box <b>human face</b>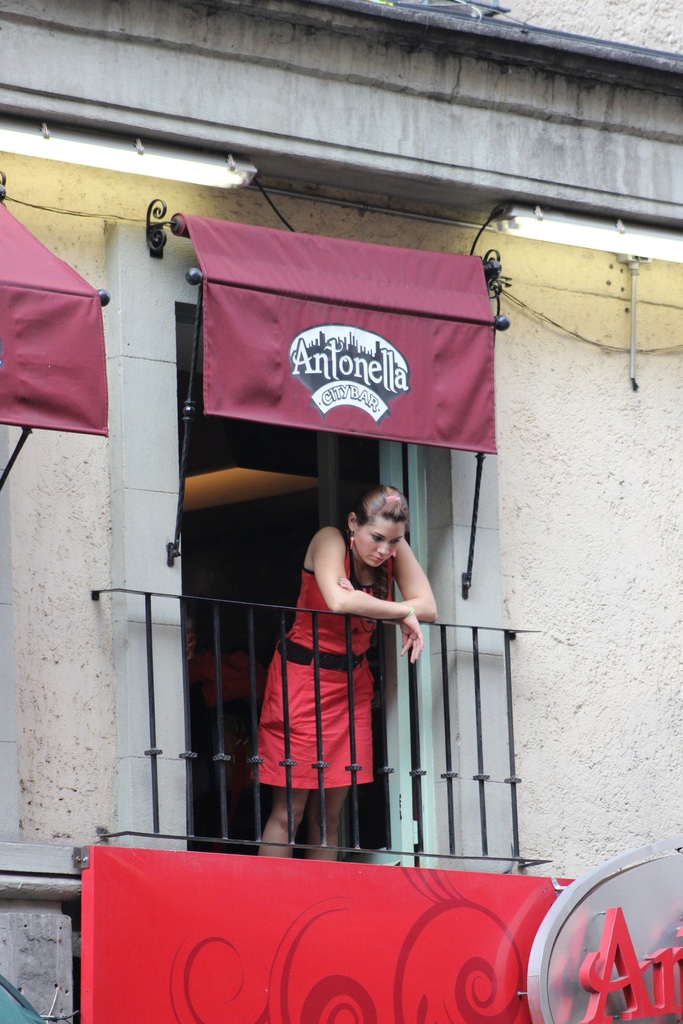
BBox(353, 517, 406, 569)
